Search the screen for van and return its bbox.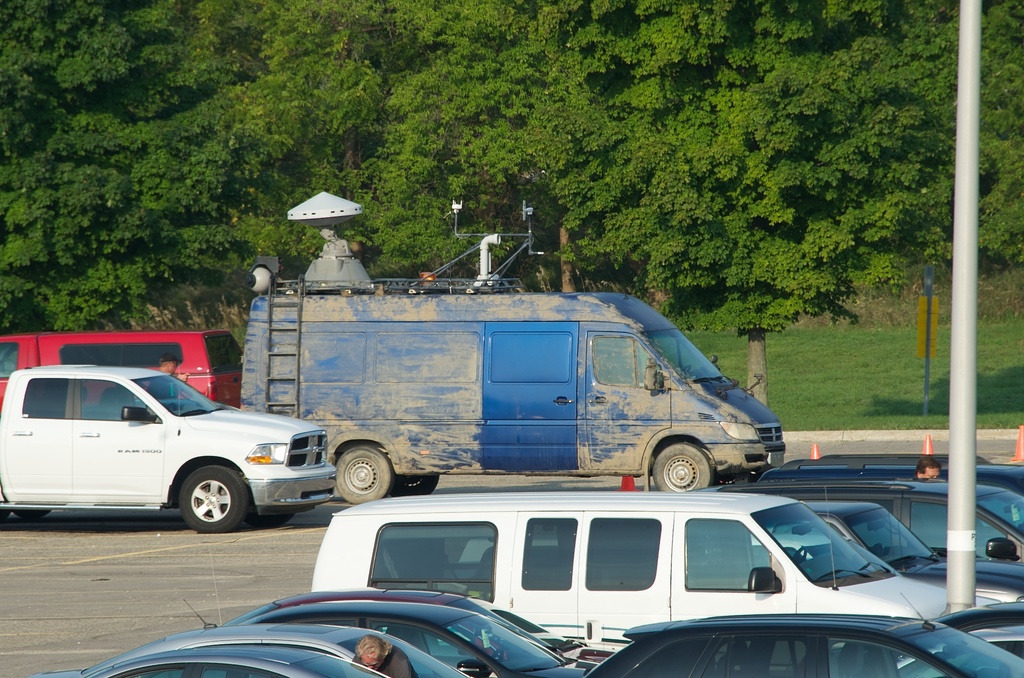
Found: 0, 364, 337, 533.
